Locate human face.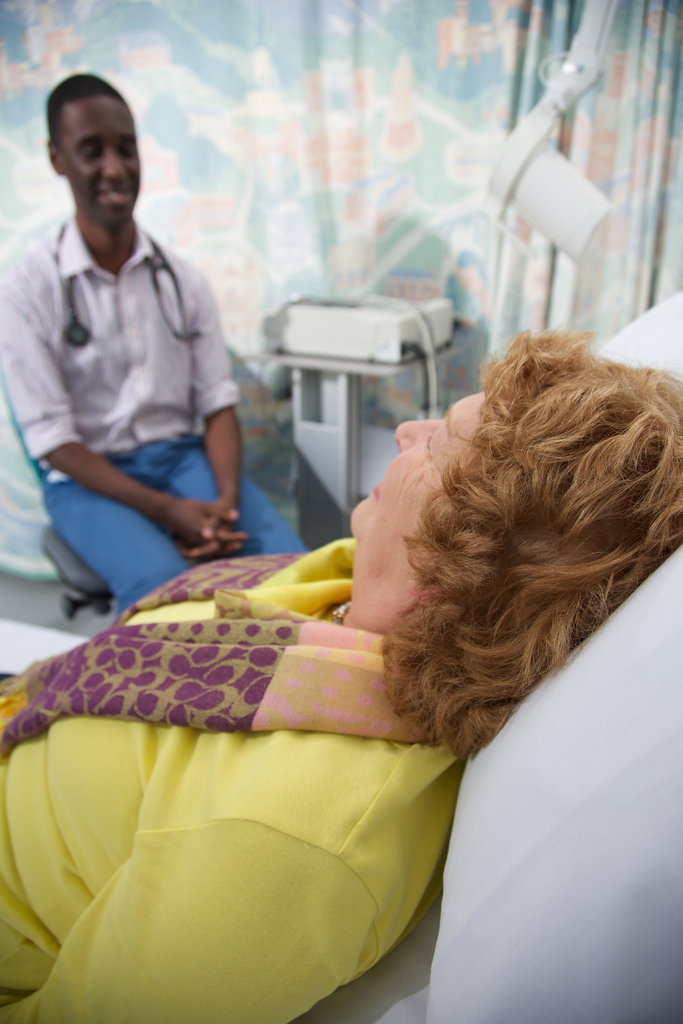
Bounding box: 58, 97, 140, 227.
